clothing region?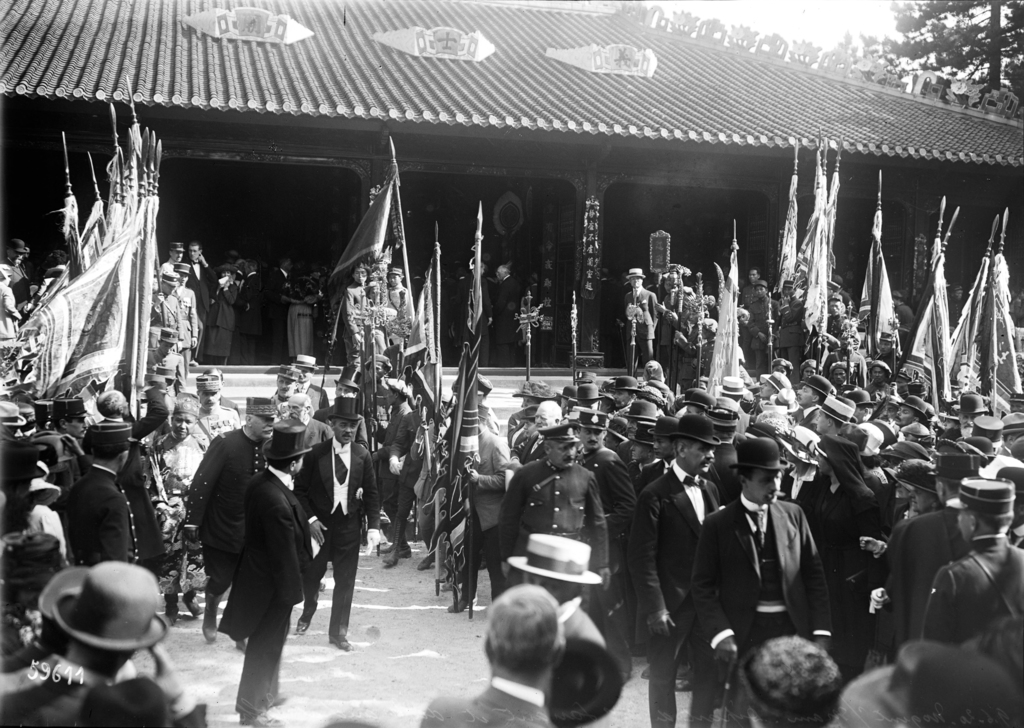
<bbox>658, 288, 683, 374</bbox>
